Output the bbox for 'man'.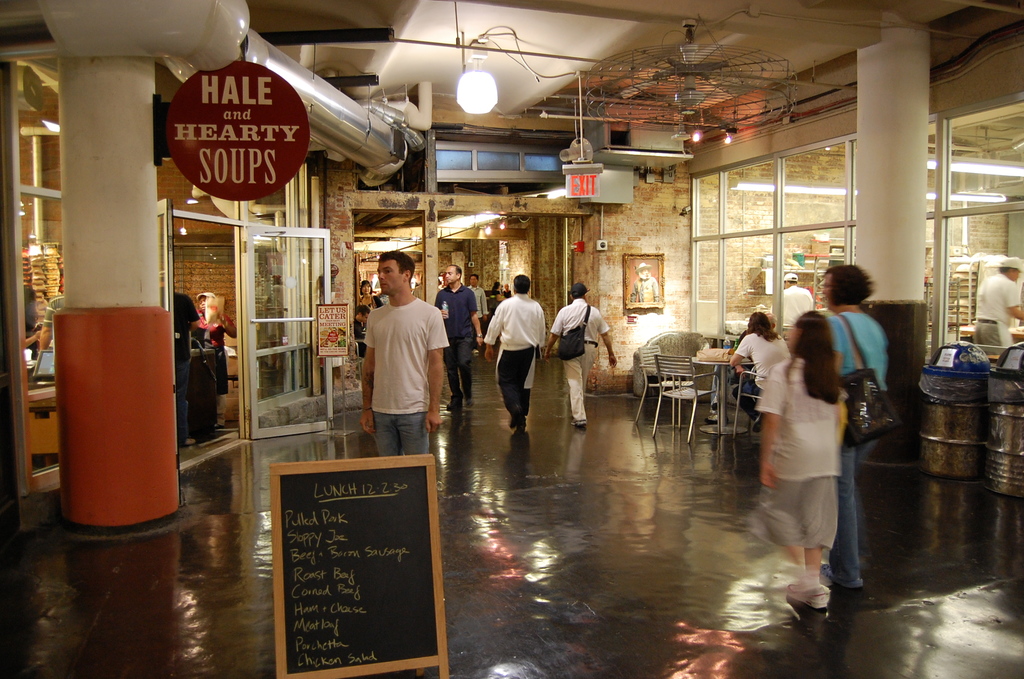
left=543, top=282, right=618, bottom=427.
